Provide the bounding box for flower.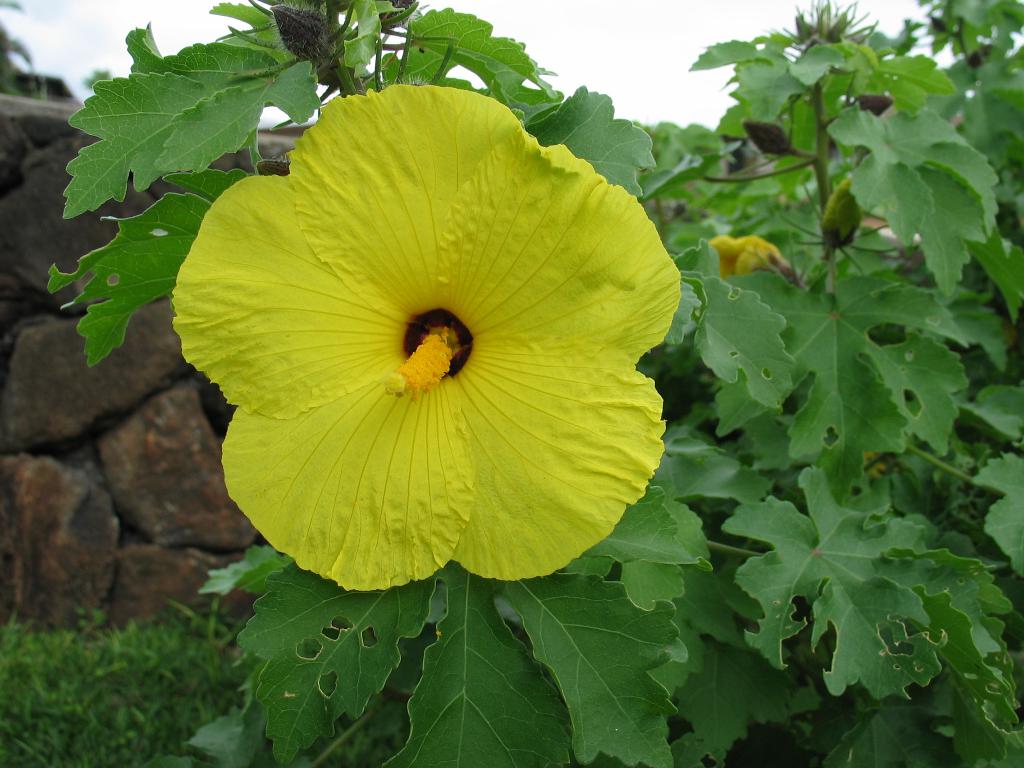
bbox(708, 228, 796, 285).
